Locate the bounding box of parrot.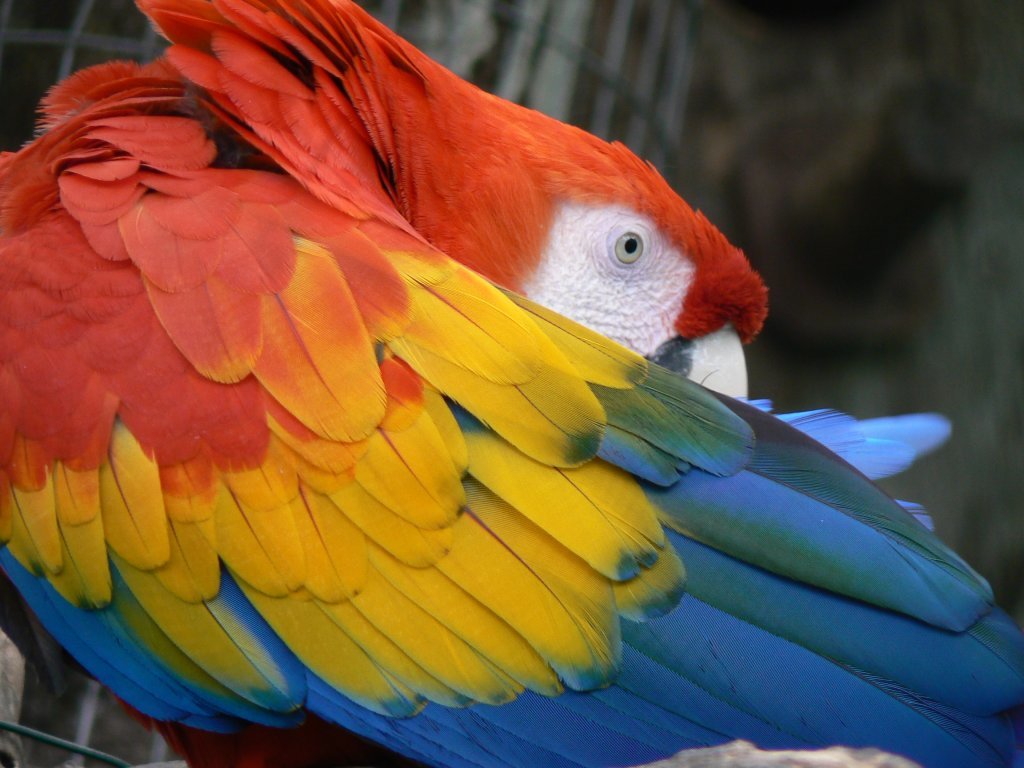
Bounding box: [1, 0, 1023, 767].
